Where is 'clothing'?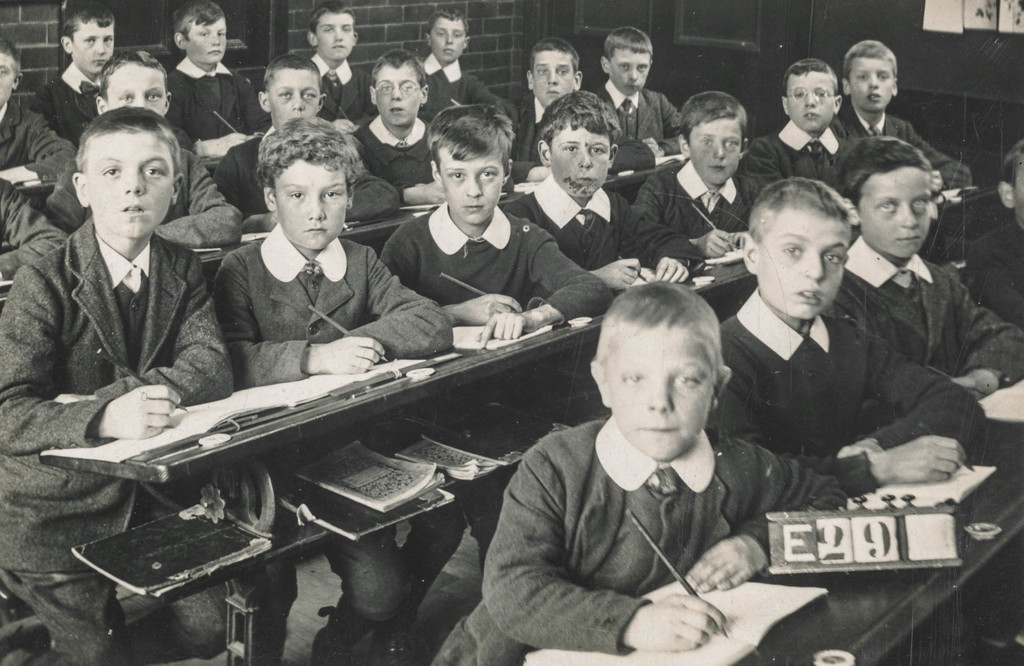
427 413 850 665.
